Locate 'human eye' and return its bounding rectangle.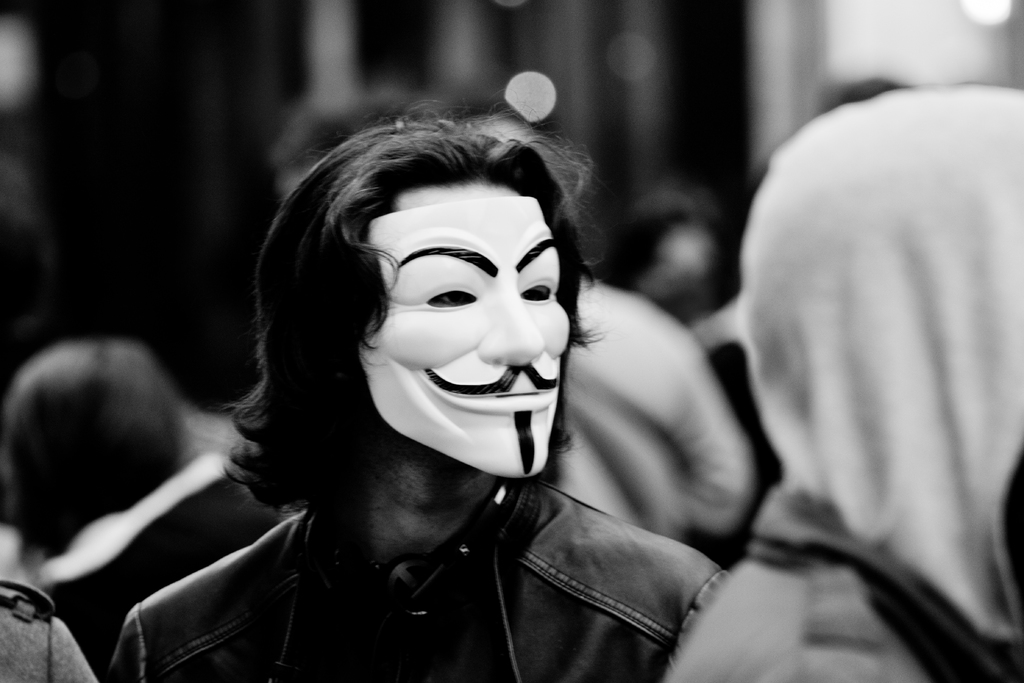
(525,277,557,309).
